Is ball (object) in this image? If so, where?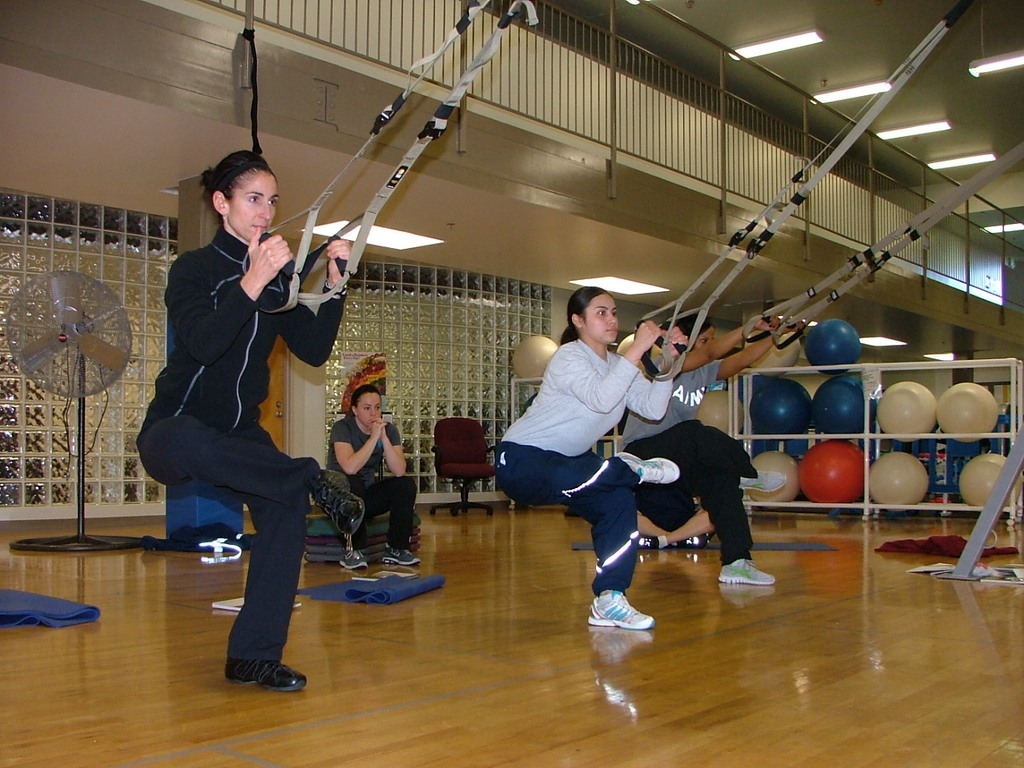
Yes, at detection(814, 382, 882, 434).
